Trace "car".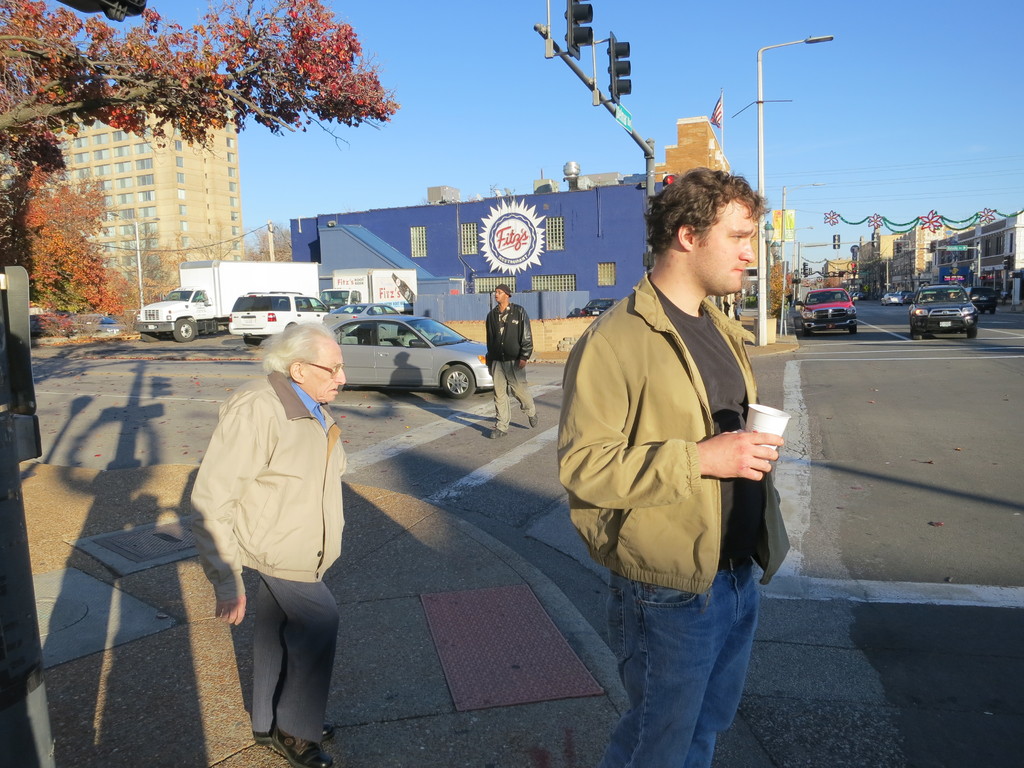
Traced to l=906, t=284, r=976, b=340.
